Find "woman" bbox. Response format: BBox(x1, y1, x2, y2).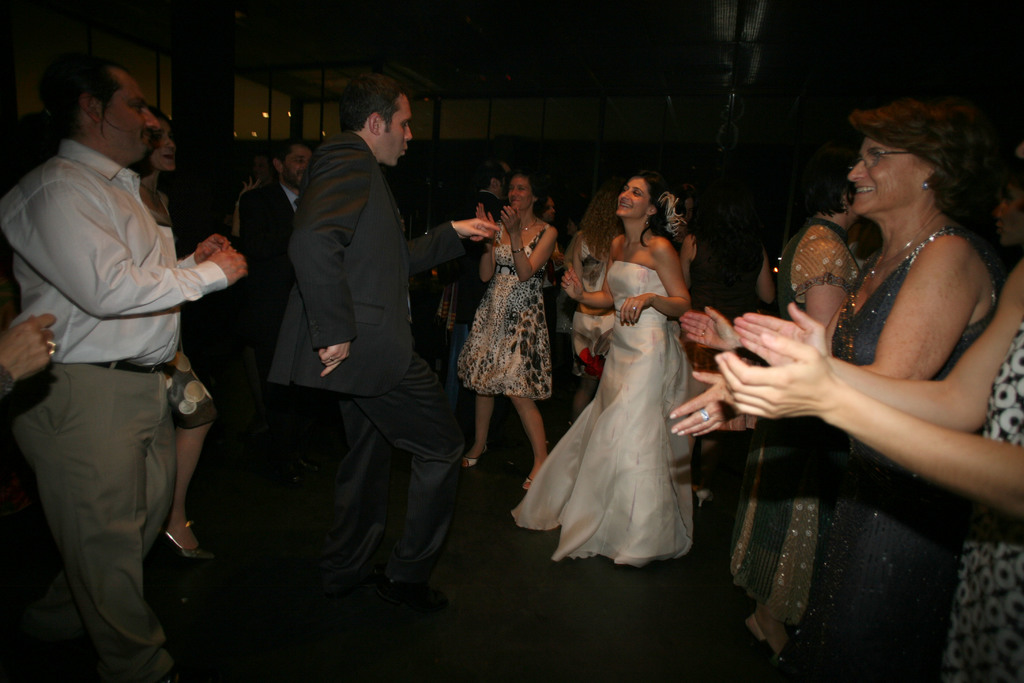
BBox(729, 177, 893, 650).
